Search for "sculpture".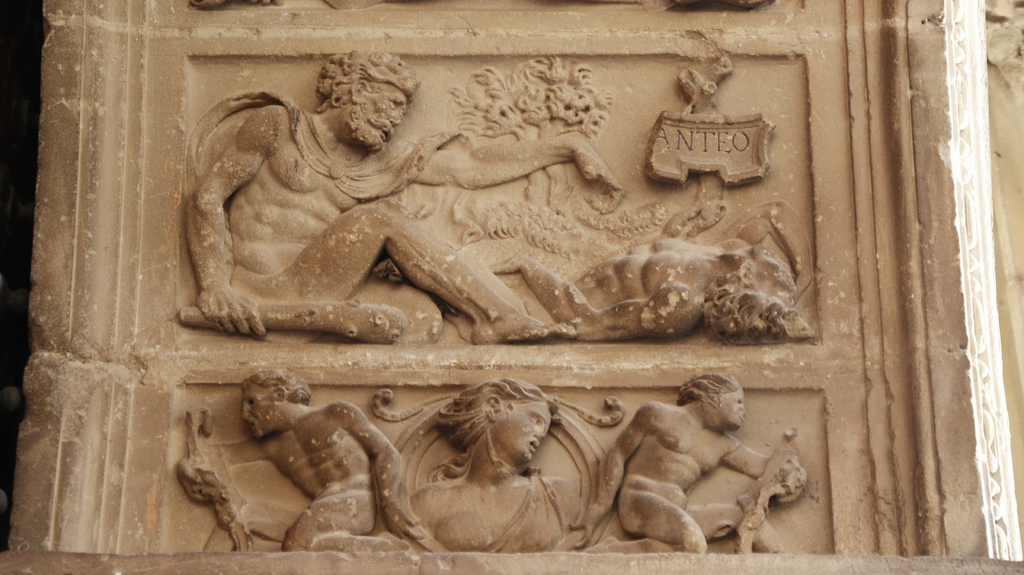
Found at locate(575, 372, 792, 555).
